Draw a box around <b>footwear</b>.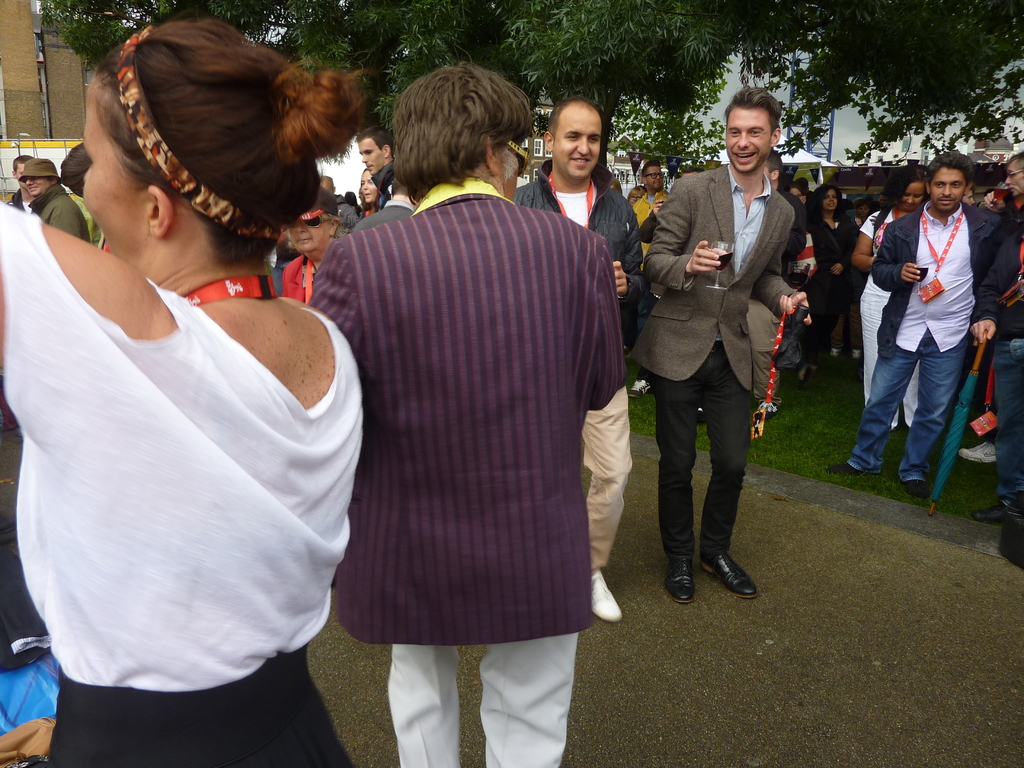
[904,475,925,500].
